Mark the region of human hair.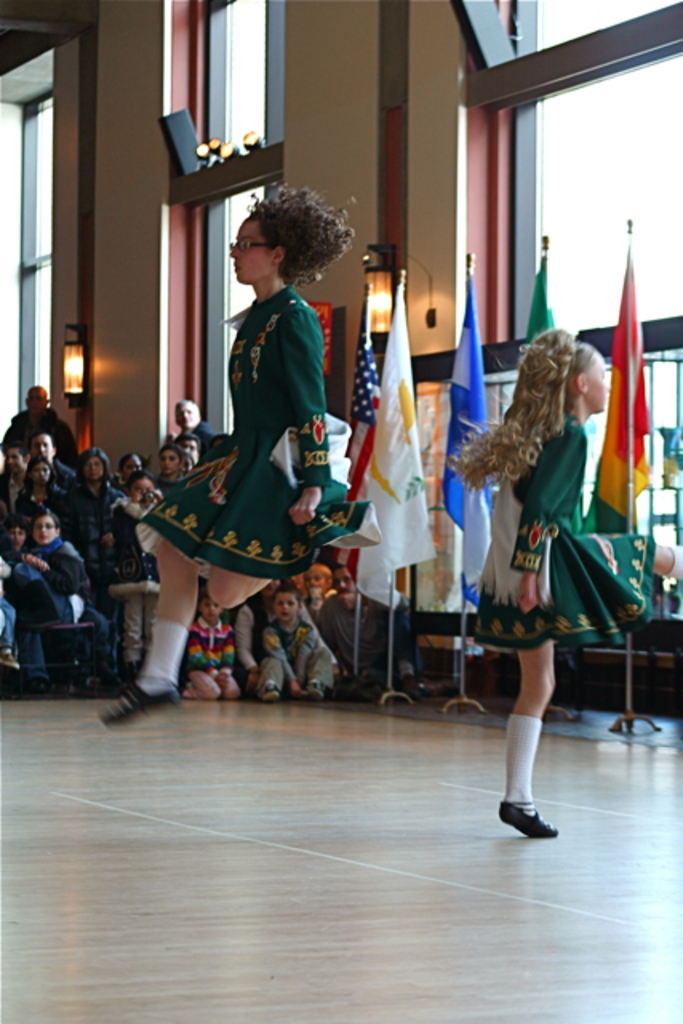
Region: region(441, 328, 605, 499).
